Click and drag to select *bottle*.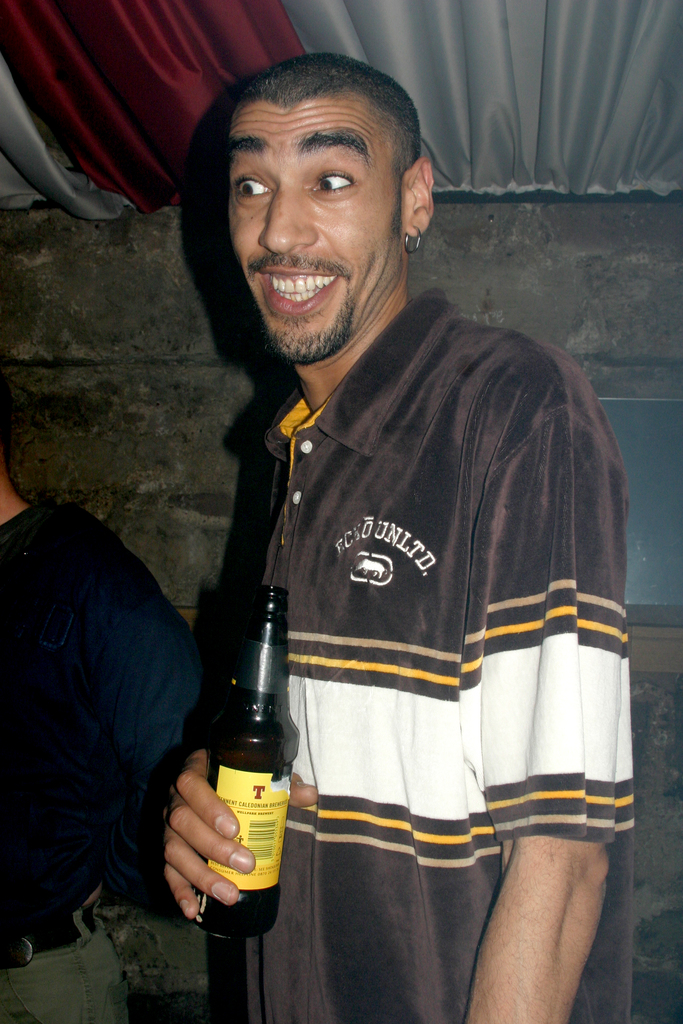
Selection: 188,566,304,924.
